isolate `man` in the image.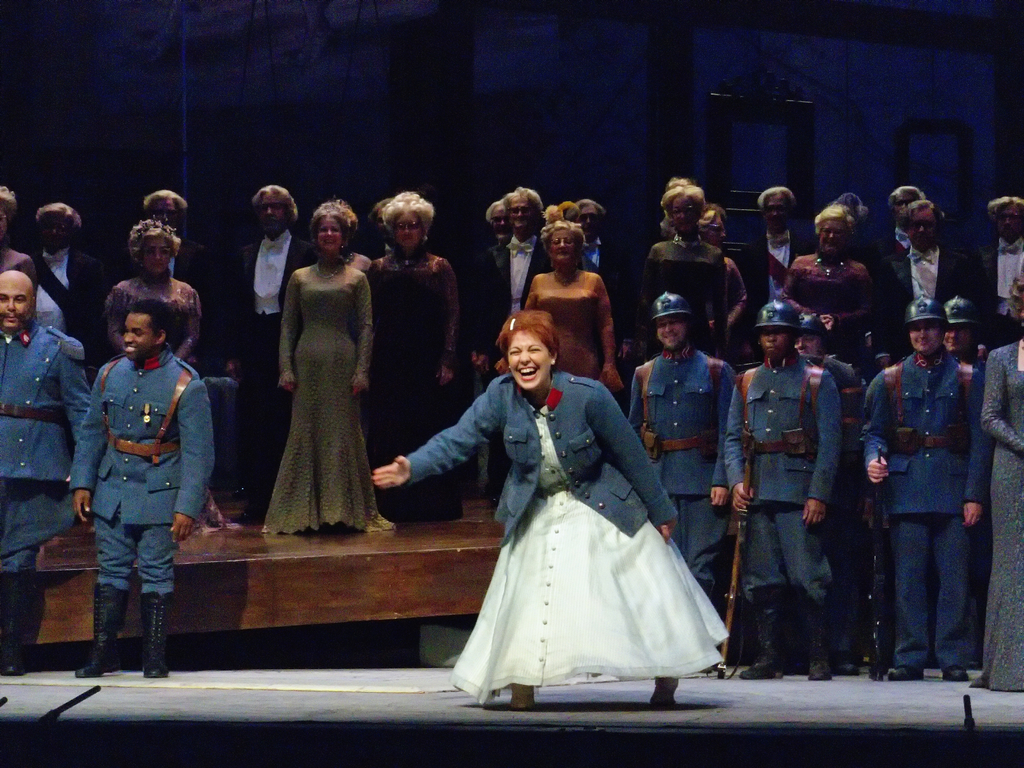
Isolated region: [227,182,314,524].
